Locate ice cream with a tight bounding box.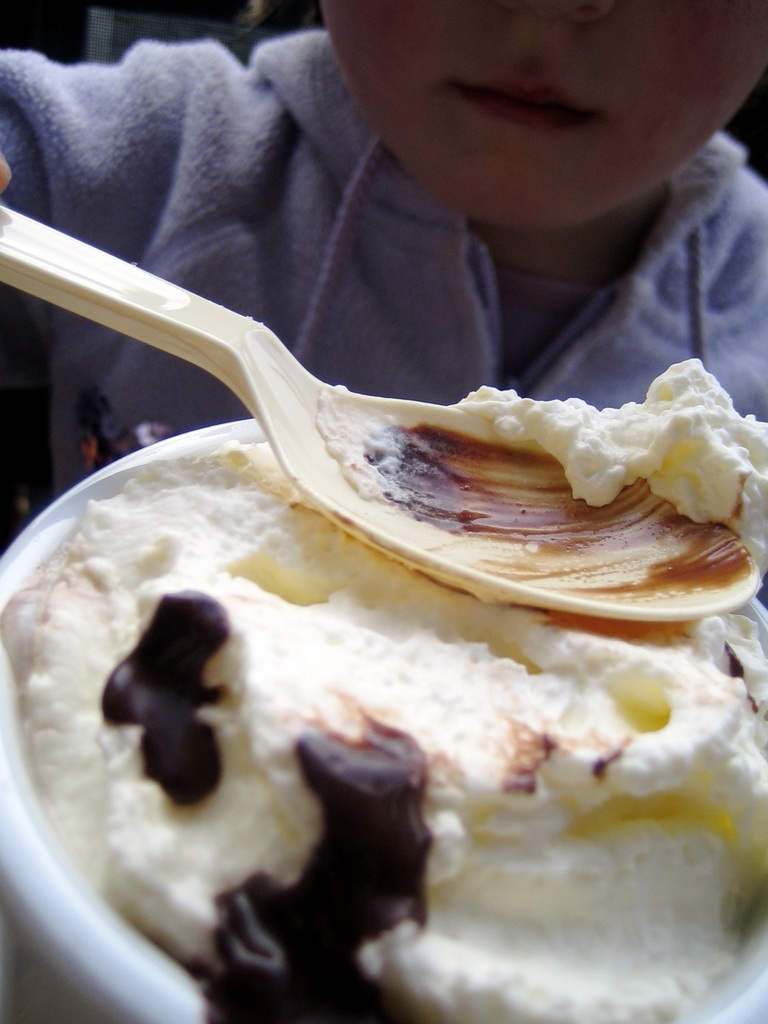
crop(0, 366, 767, 1023).
